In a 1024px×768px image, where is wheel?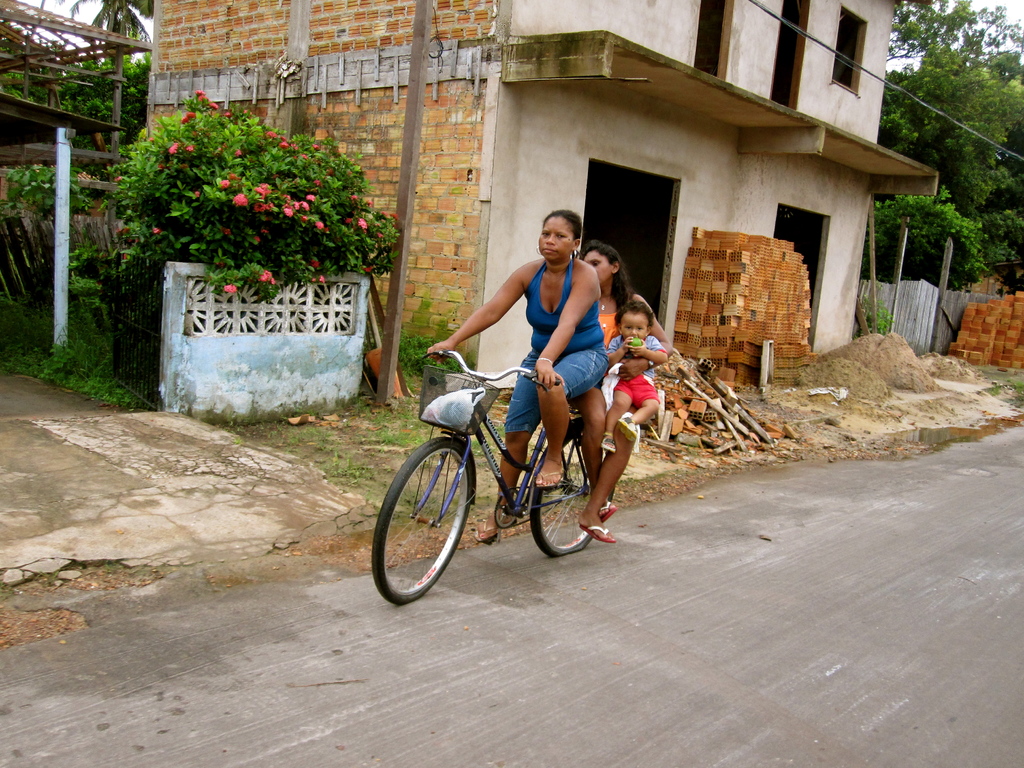
x1=366 y1=440 x2=472 y2=595.
